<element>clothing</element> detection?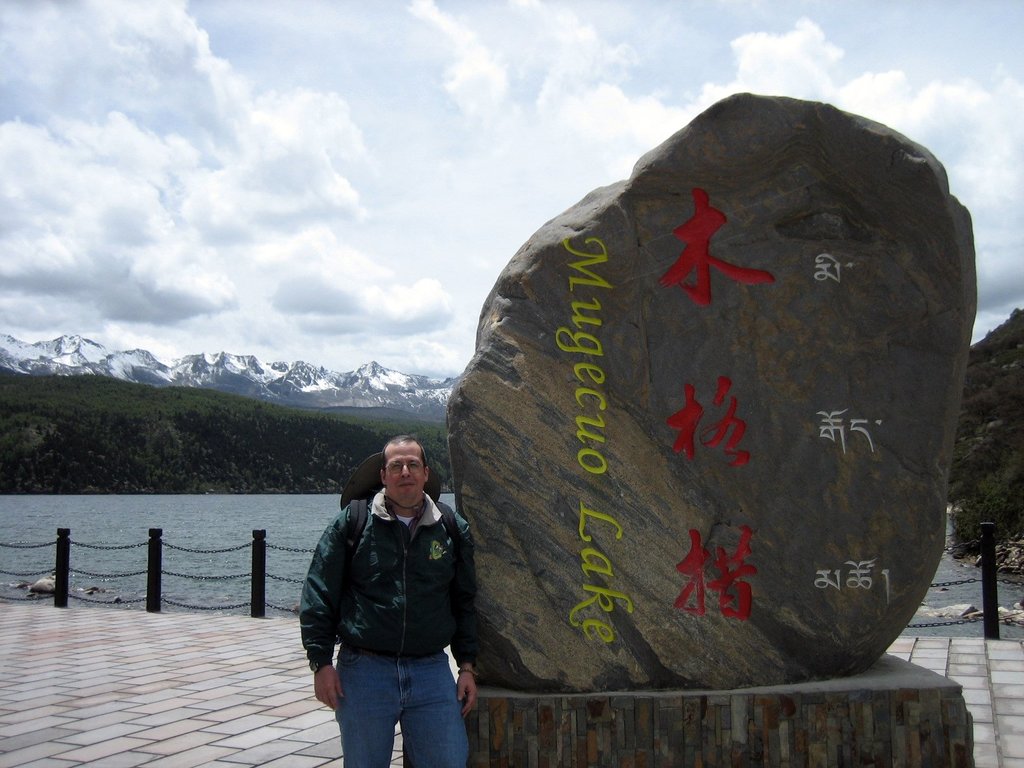
<bbox>298, 492, 479, 767</bbox>
